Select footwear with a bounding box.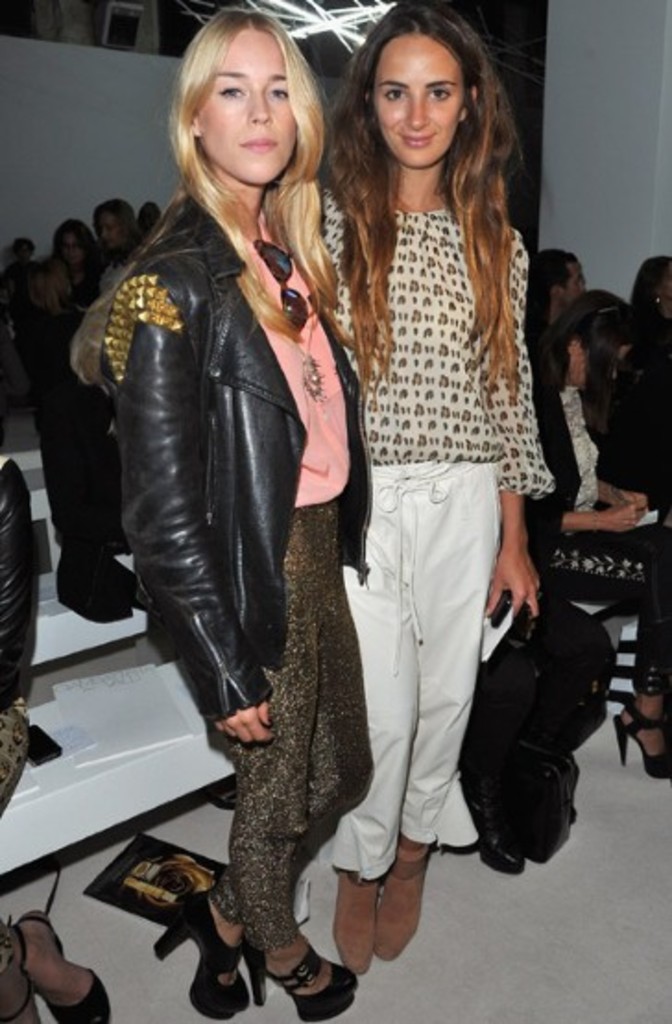
{"left": 615, "top": 705, "right": 670, "bottom": 779}.
